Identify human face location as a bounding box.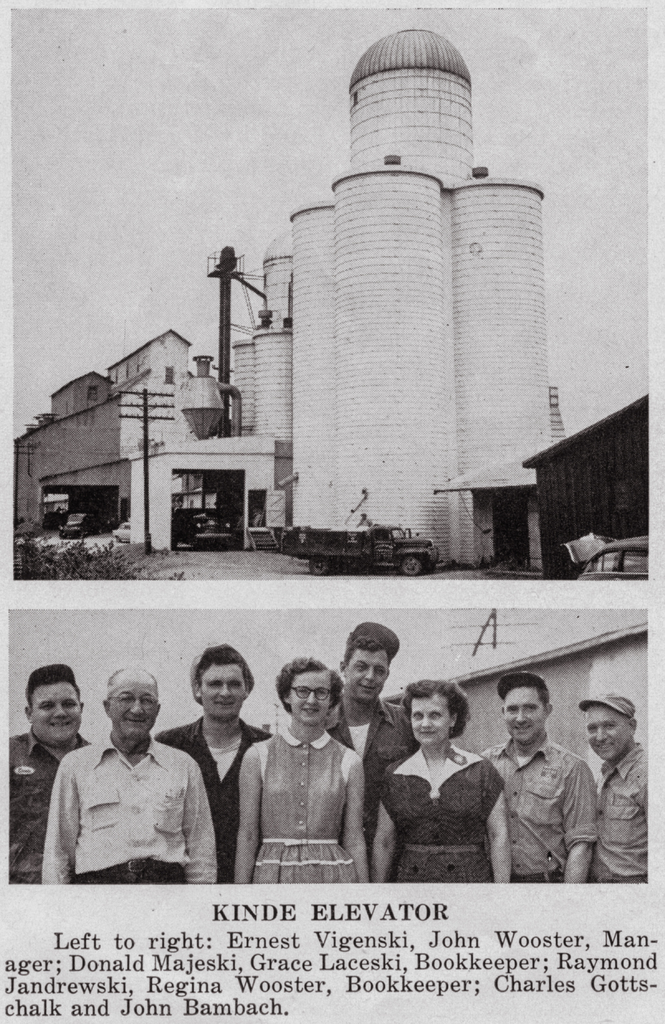
{"left": 288, "top": 669, "right": 330, "bottom": 725}.
